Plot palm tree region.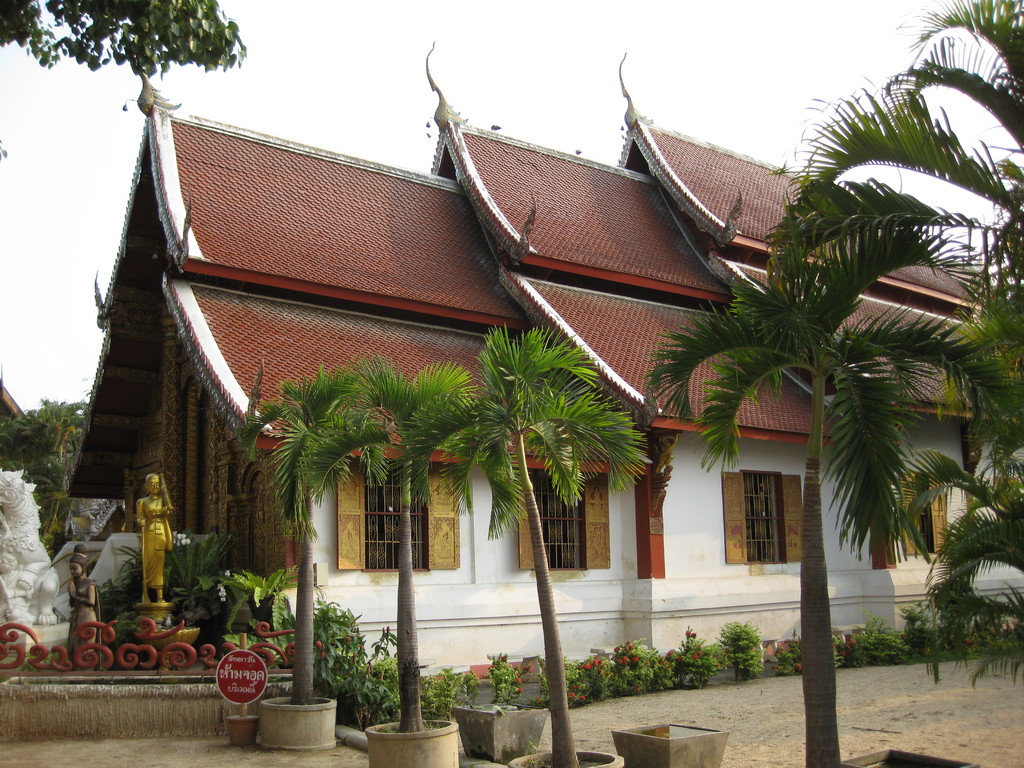
Plotted at 647,284,856,748.
